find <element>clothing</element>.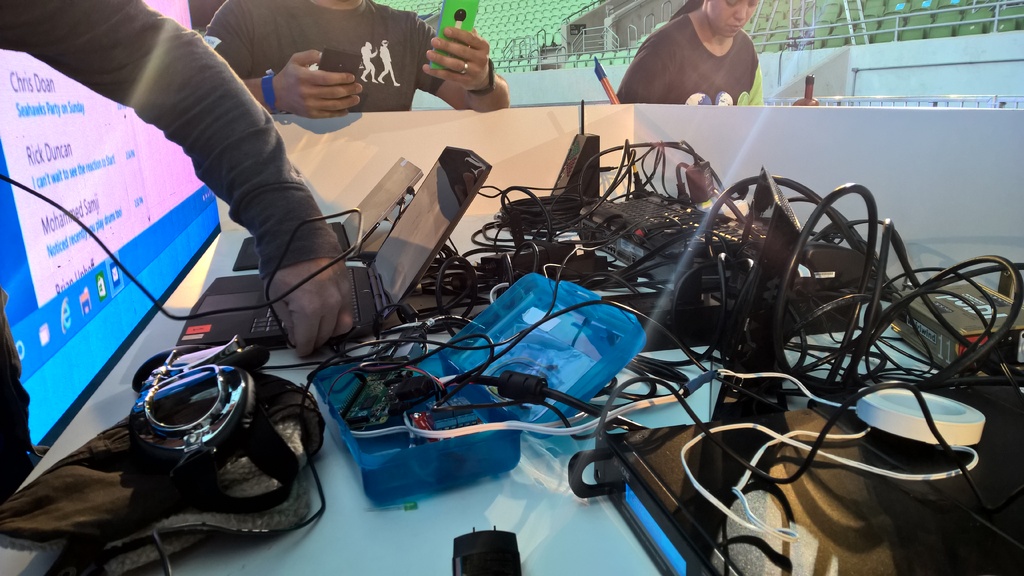
(left=613, top=13, right=780, bottom=107).
